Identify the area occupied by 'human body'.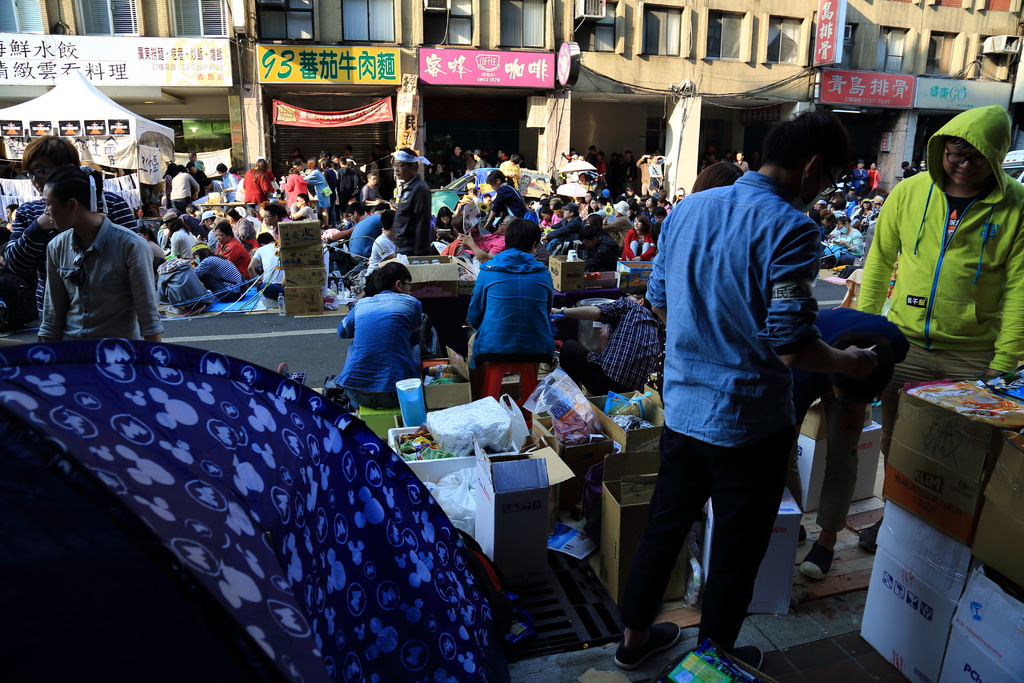
Area: crop(627, 199, 639, 220).
